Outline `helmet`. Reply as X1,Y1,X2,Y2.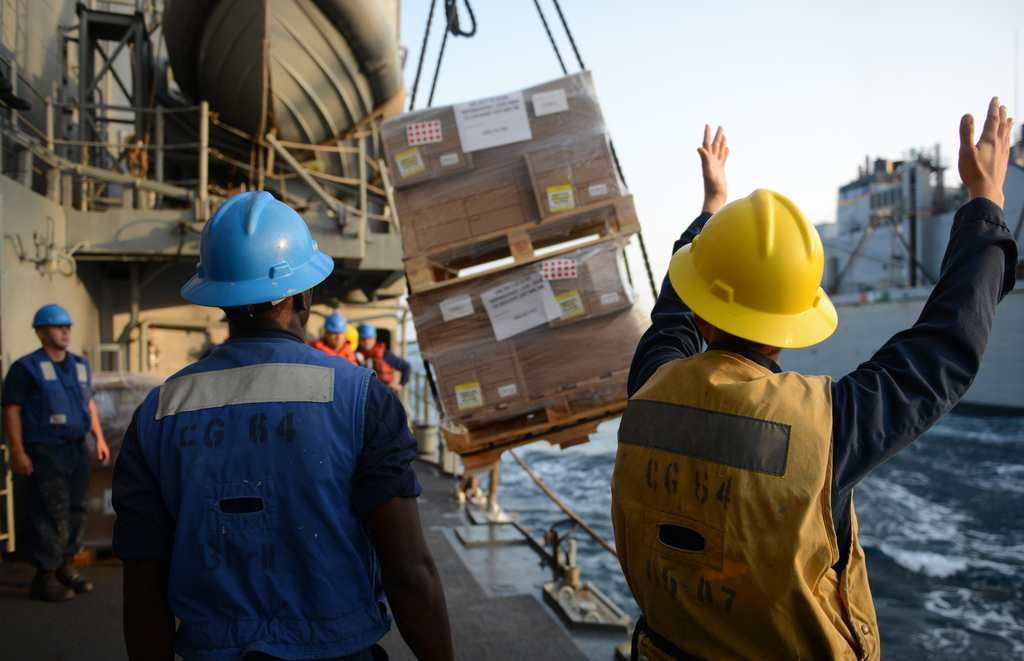
172,198,321,342.
